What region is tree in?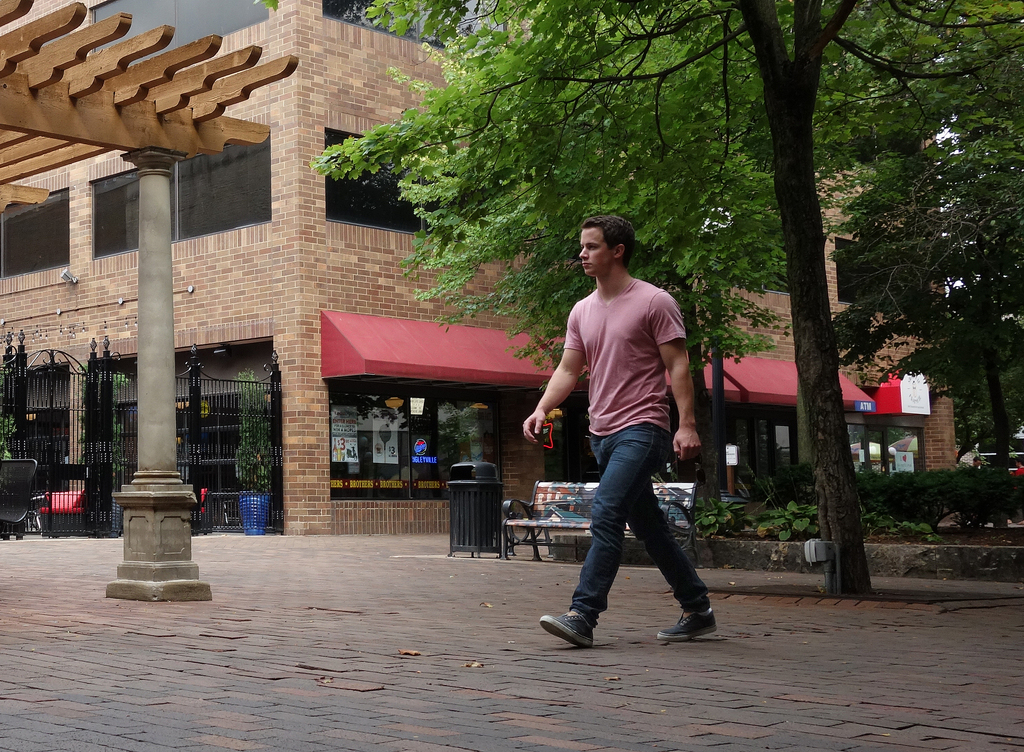
BBox(71, 366, 126, 481).
